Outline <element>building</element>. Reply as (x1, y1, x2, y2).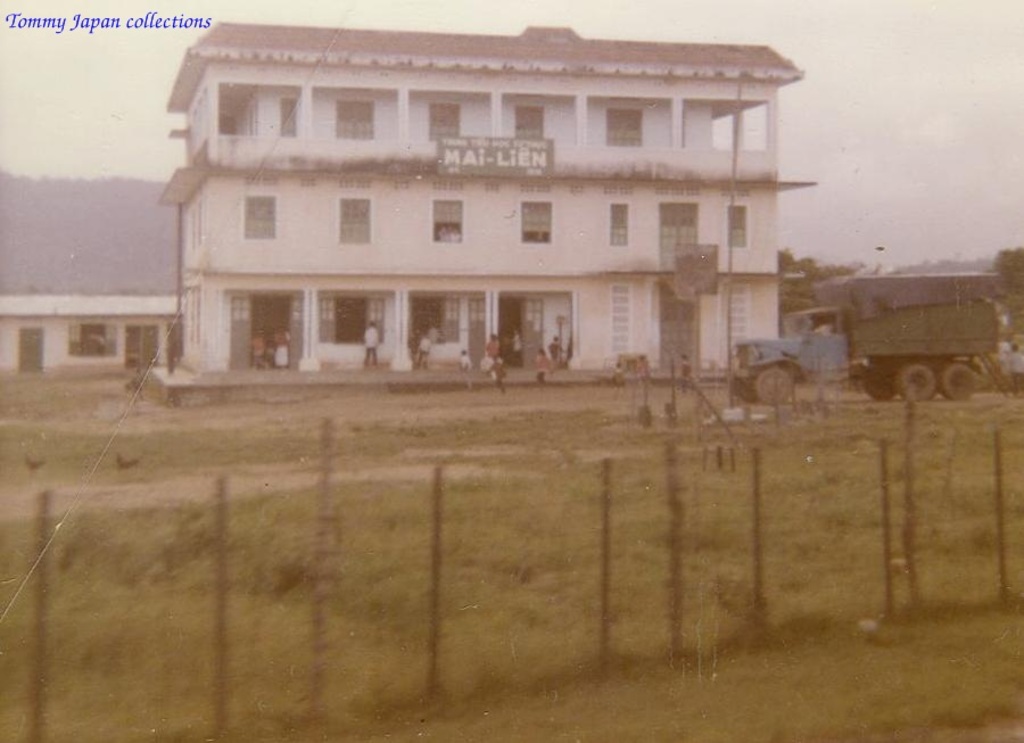
(0, 287, 182, 373).
